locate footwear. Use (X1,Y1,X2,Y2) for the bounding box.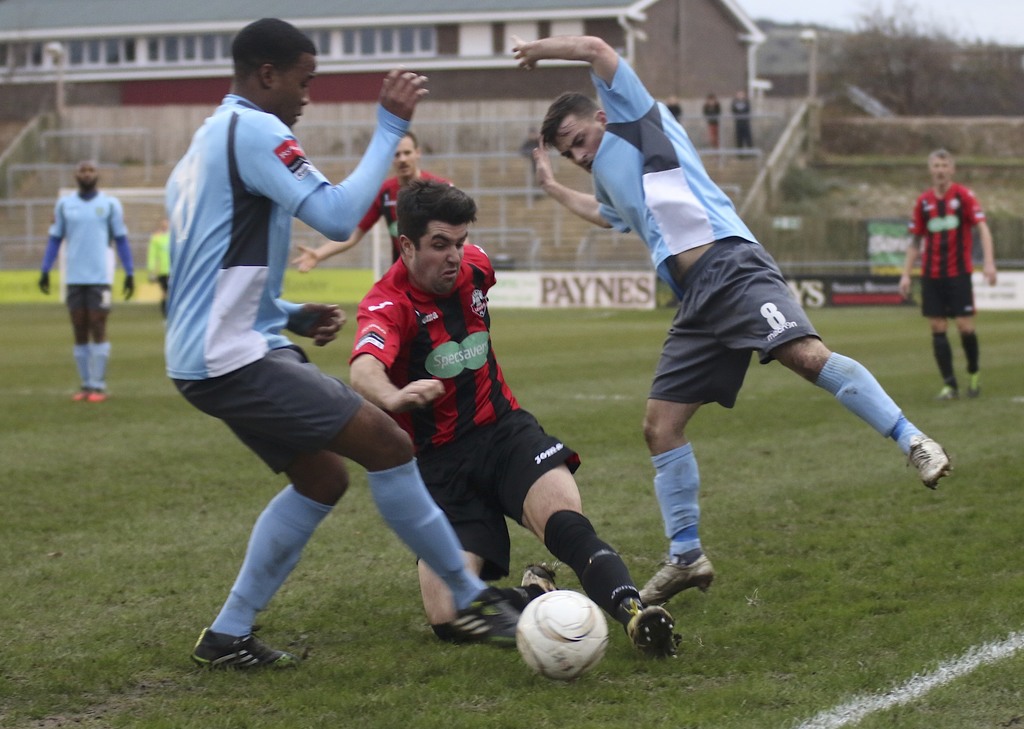
(73,385,92,401).
